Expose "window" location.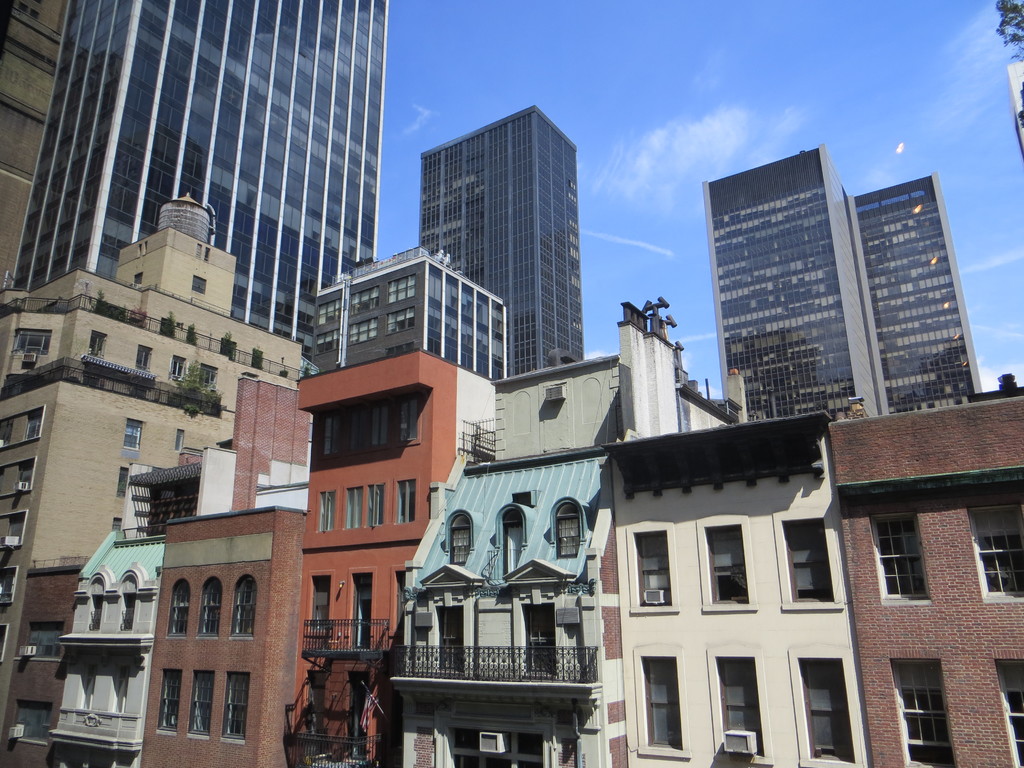
Exposed at <bbox>348, 671, 372, 767</bbox>.
